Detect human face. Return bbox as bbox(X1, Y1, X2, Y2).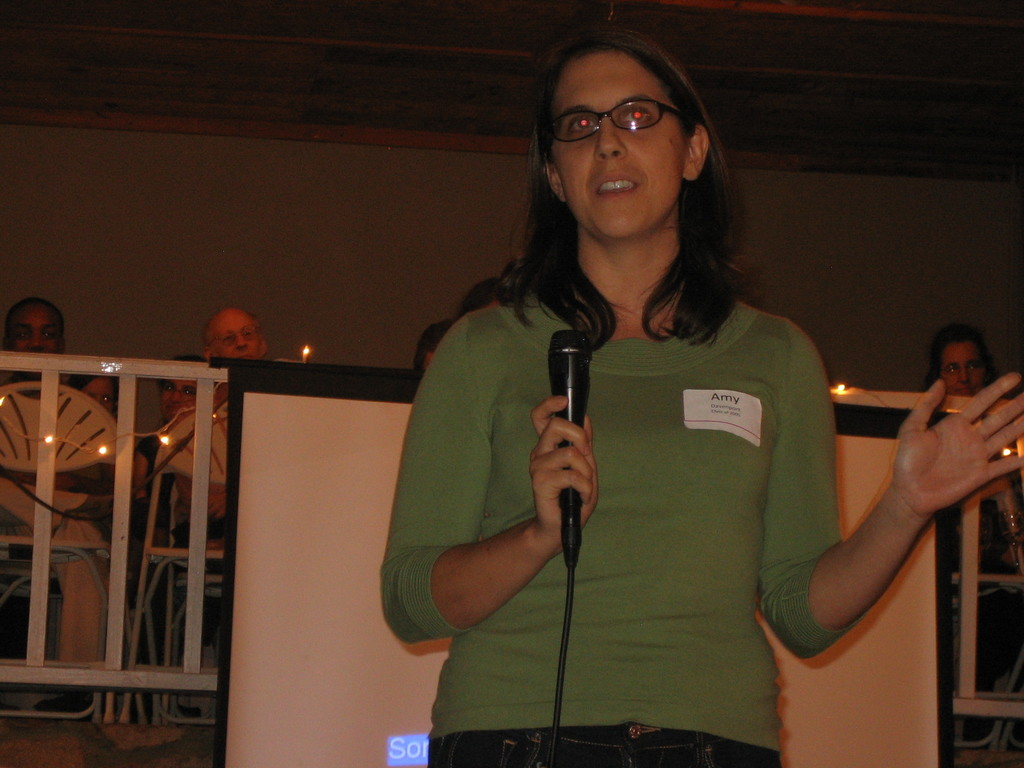
bbox(148, 353, 204, 426).
